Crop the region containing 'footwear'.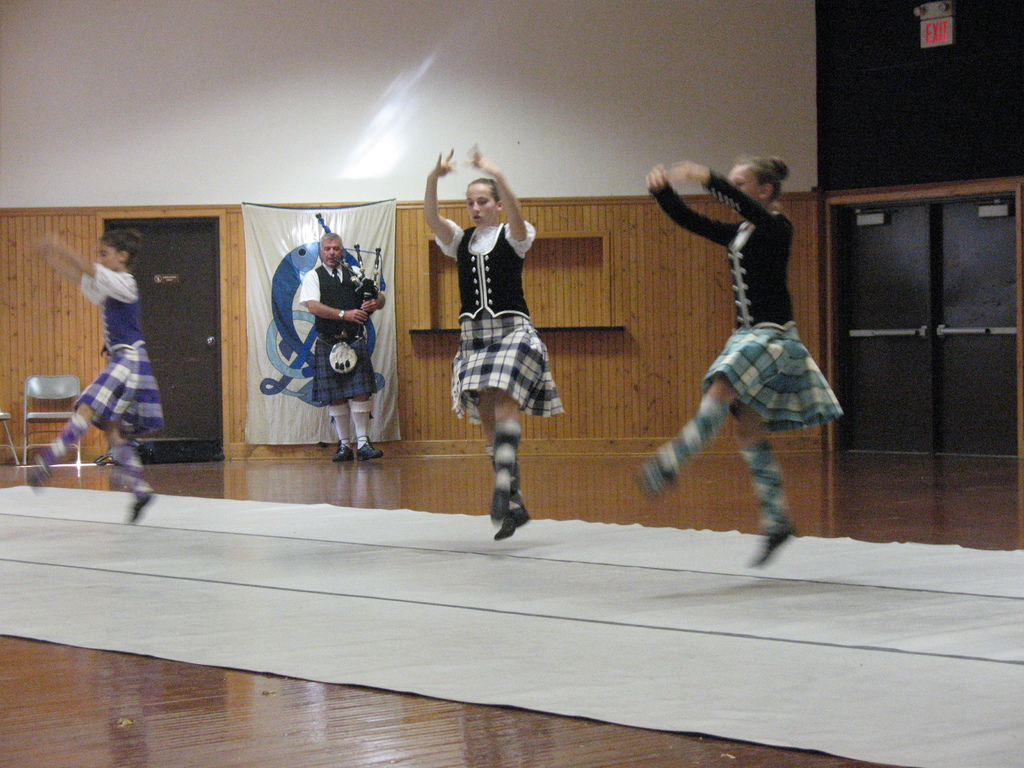
Crop region: <box>130,492,150,521</box>.
